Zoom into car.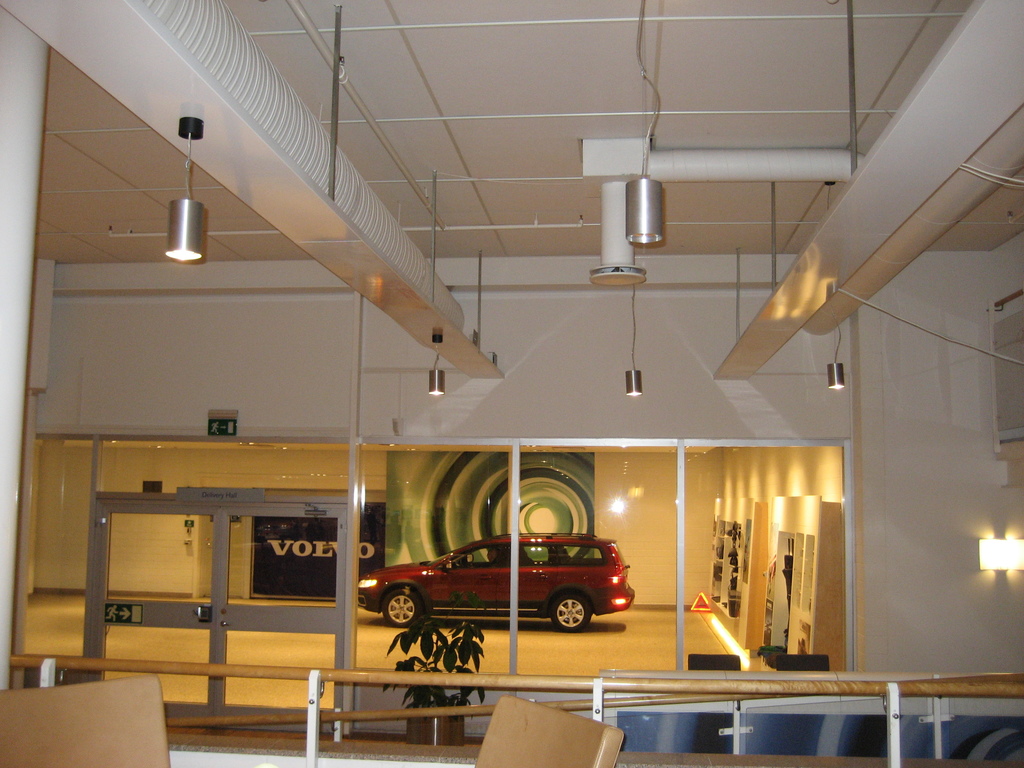
Zoom target: (348, 531, 638, 657).
